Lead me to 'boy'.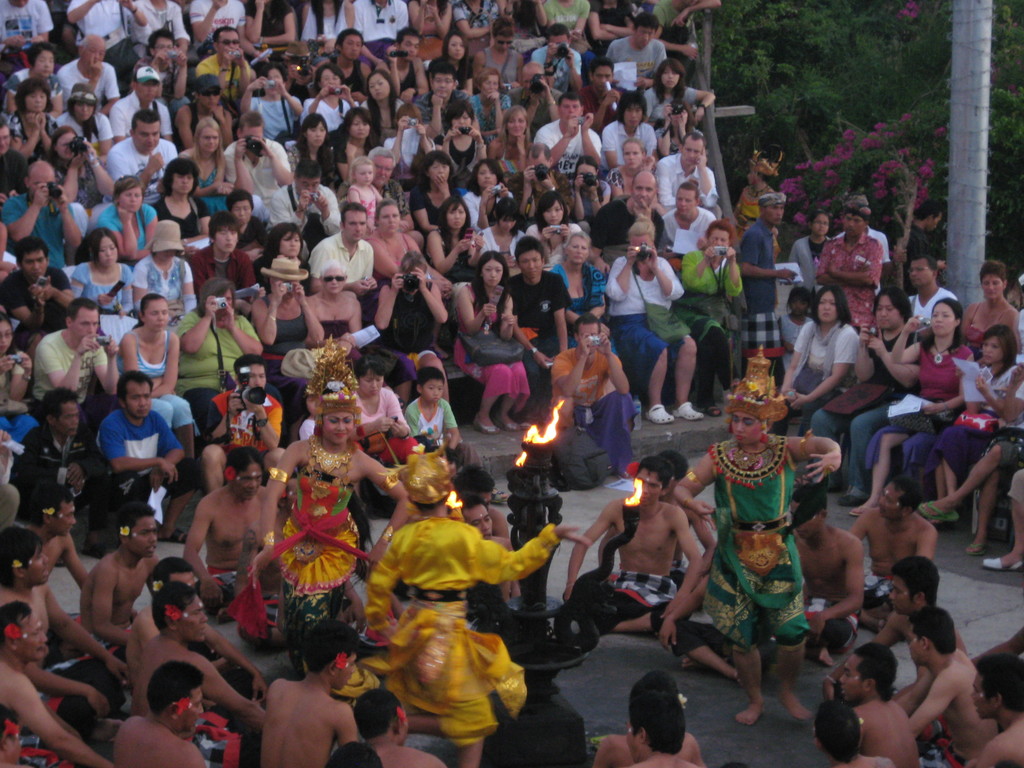
Lead to crop(261, 621, 361, 767).
